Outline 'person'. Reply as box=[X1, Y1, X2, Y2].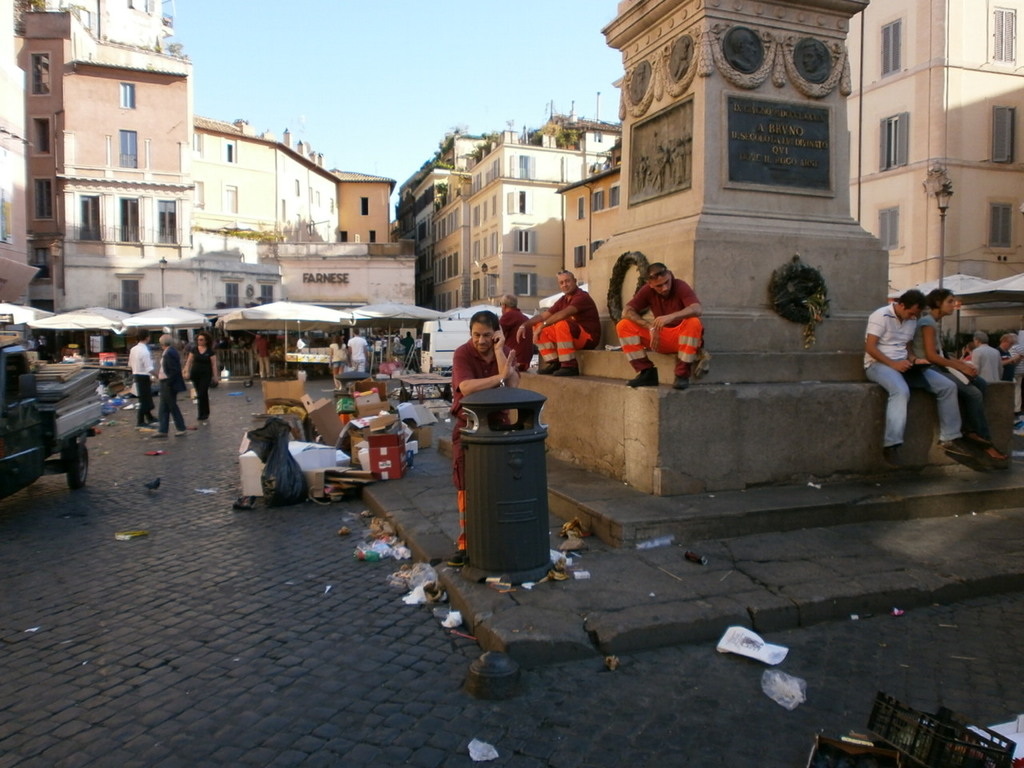
box=[998, 334, 1023, 382].
